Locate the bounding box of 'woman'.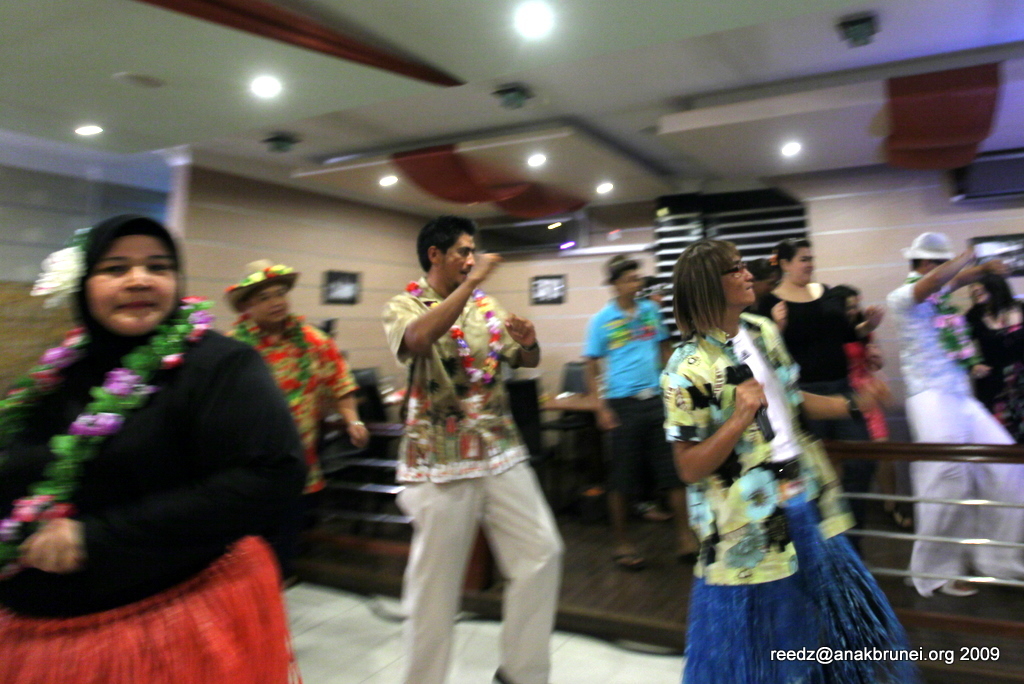
Bounding box: 755,235,860,556.
